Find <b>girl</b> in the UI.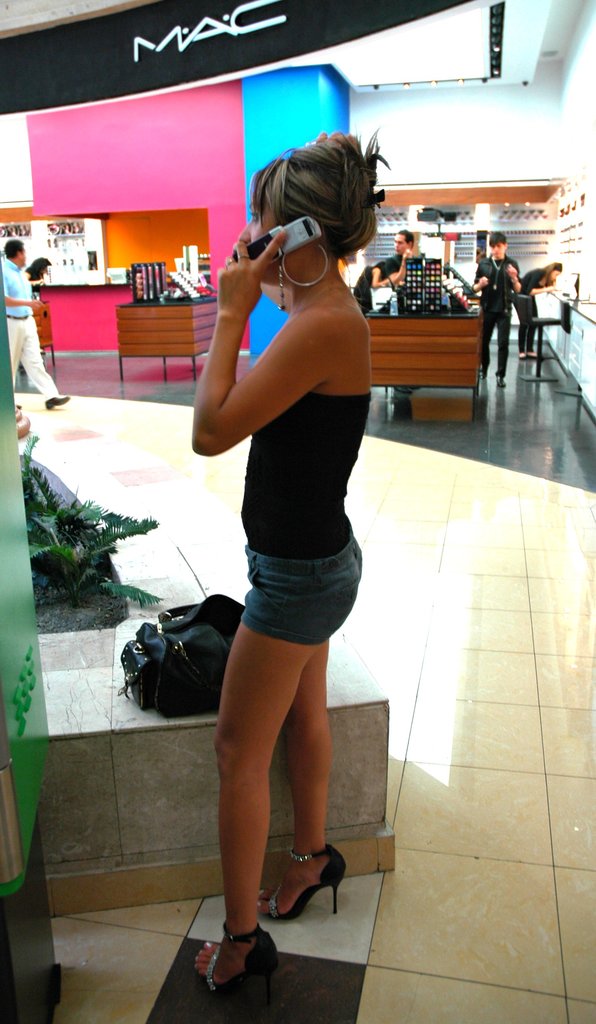
UI element at <bbox>509, 258, 563, 358</bbox>.
